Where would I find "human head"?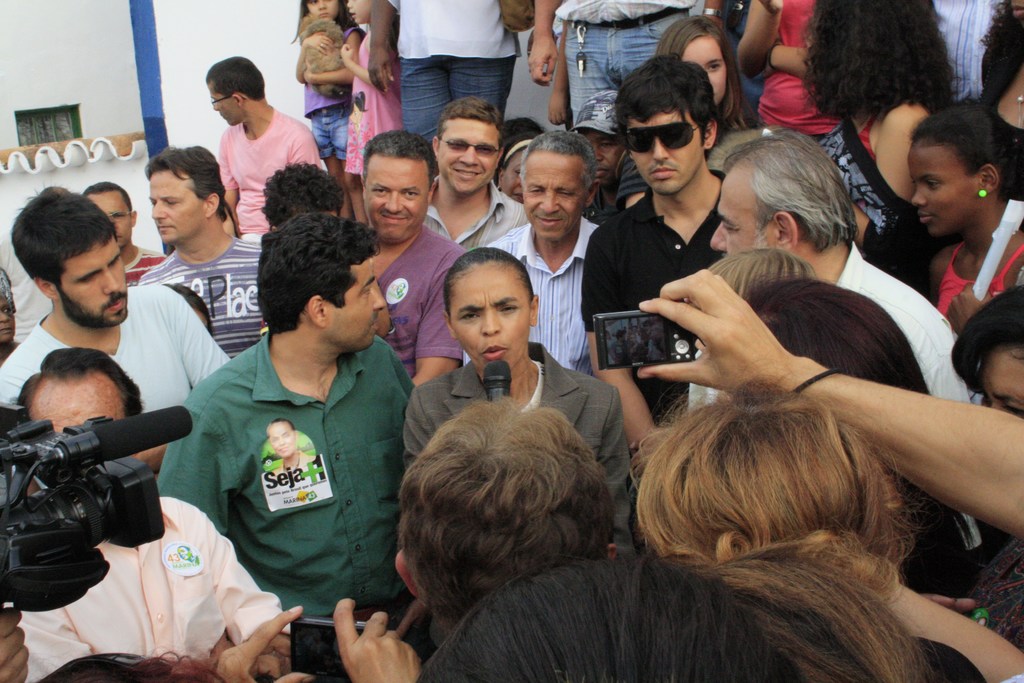
At 391,397,617,637.
